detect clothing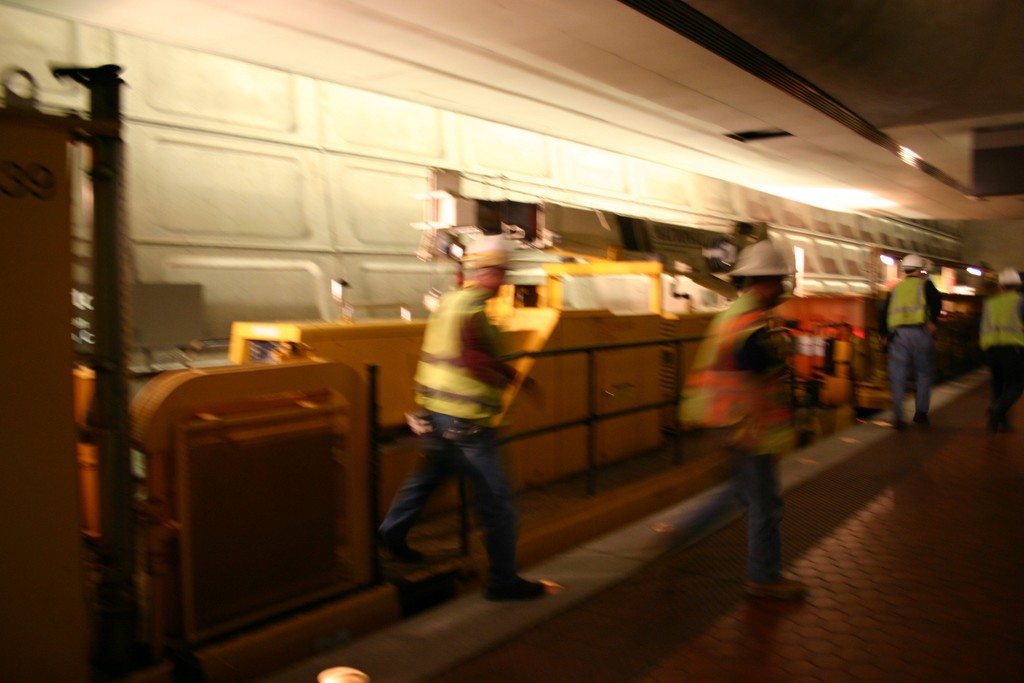
<bbox>977, 286, 1023, 340</bbox>
